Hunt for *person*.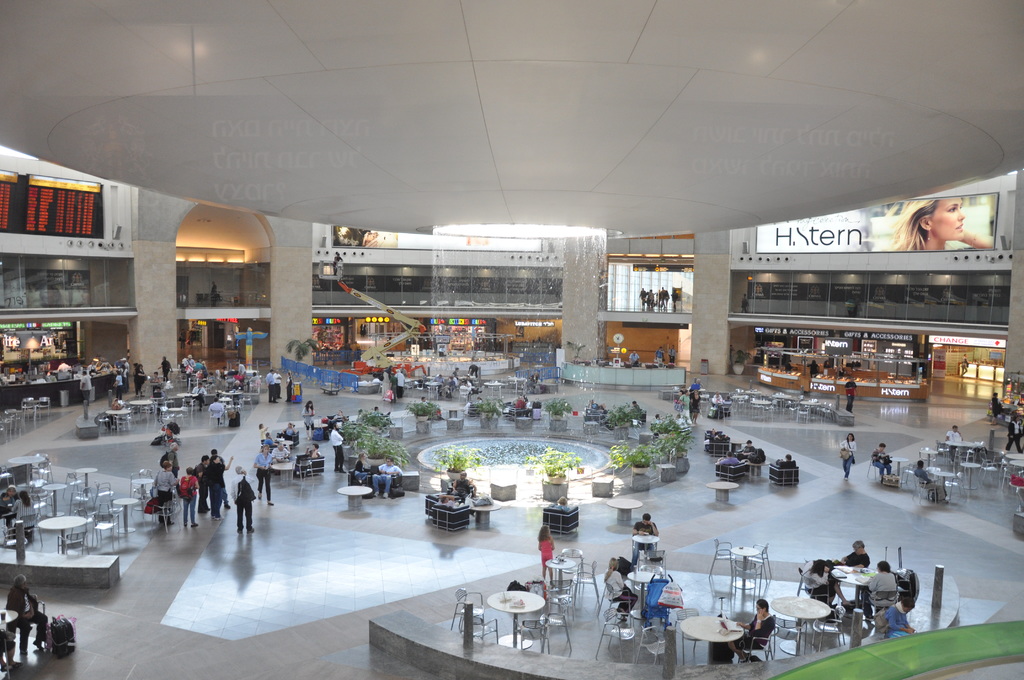
Hunted down at 1004, 414, 1023, 453.
